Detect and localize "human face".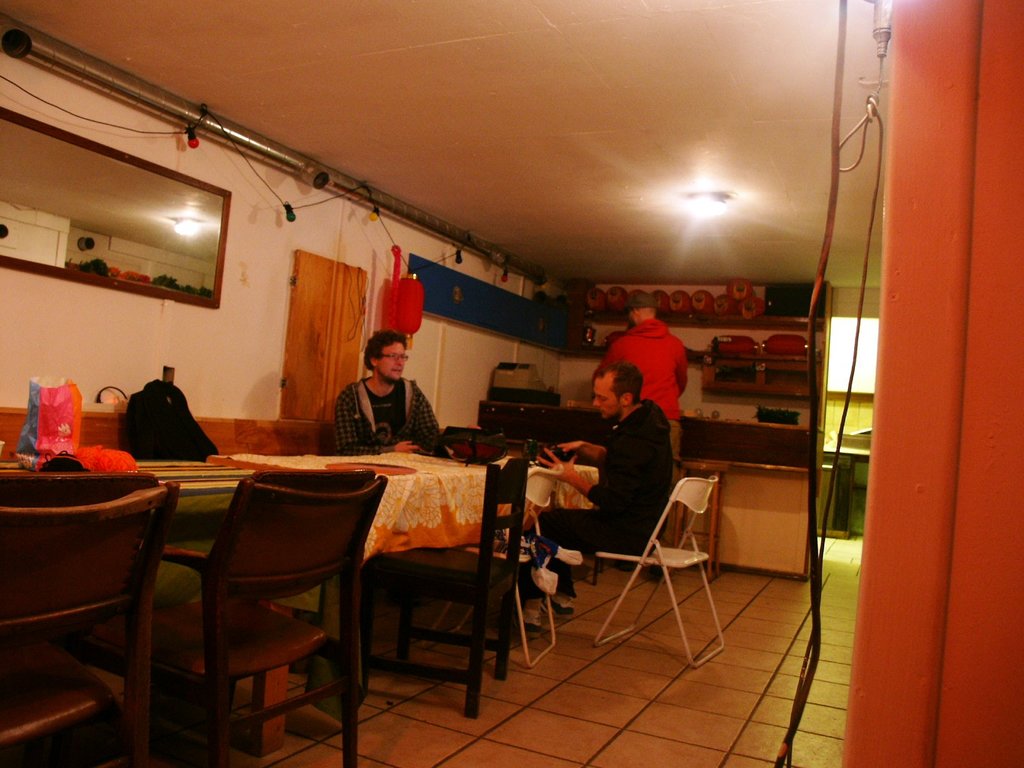
Localized at 593/373/619/424.
